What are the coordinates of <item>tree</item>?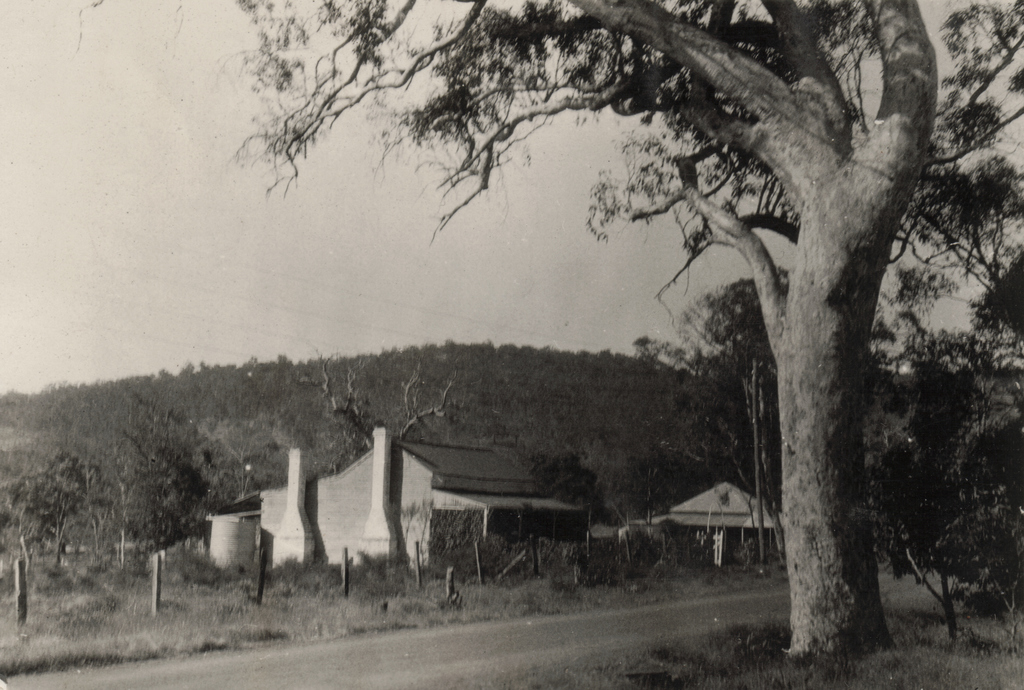
bbox=[646, 270, 816, 566].
